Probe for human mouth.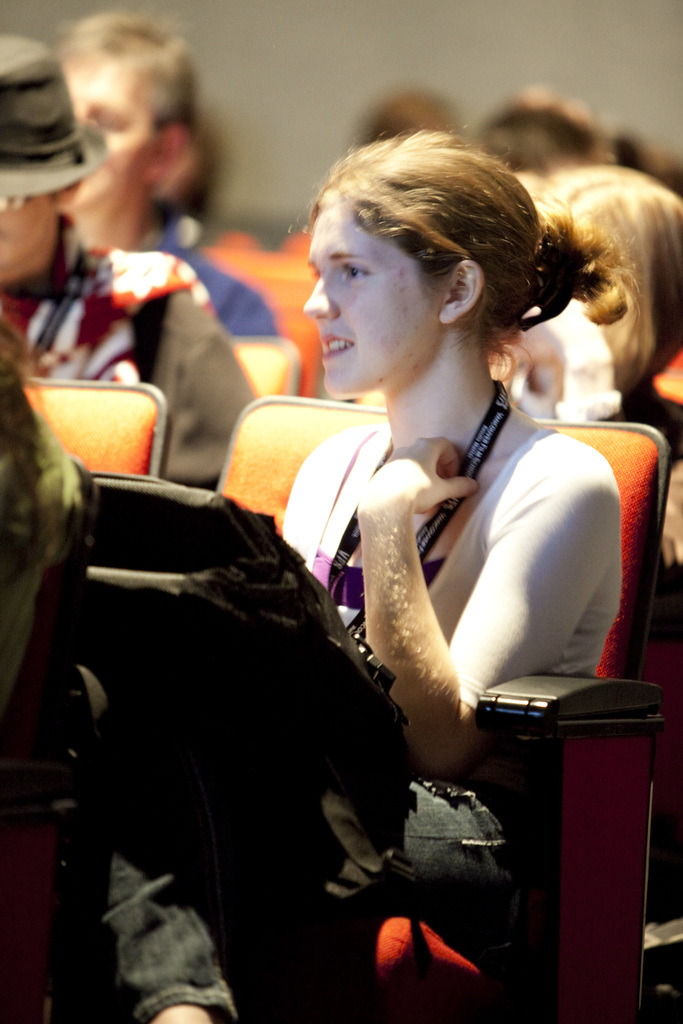
Probe result: x1=325, y1=337, x2=353, y2=361.
